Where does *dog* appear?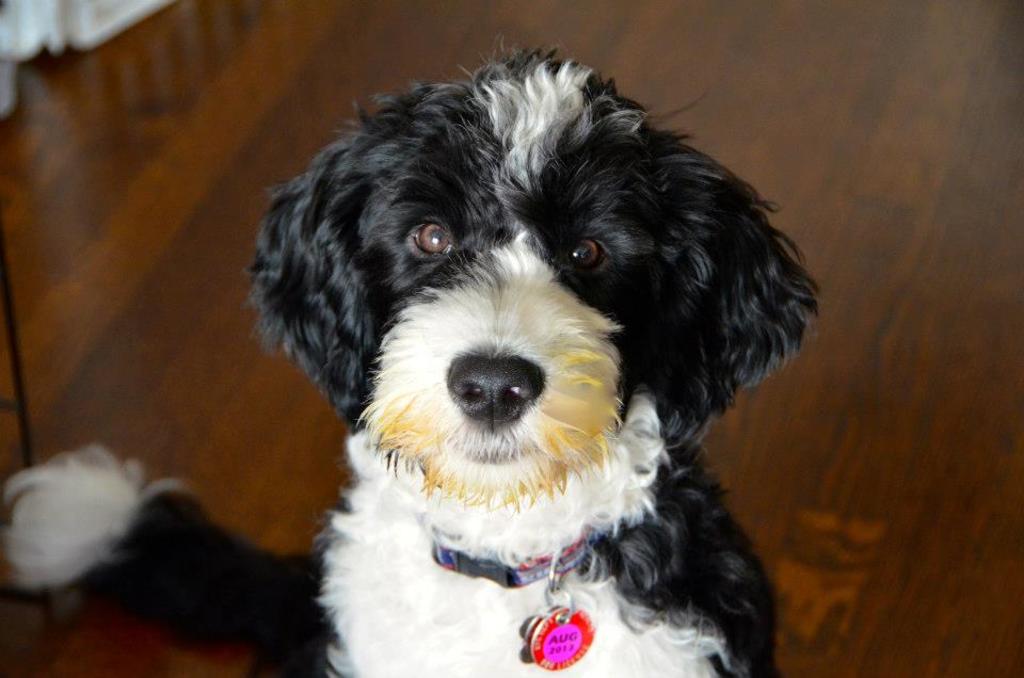
Appears at bbox=(0, 27, 818, 677).
